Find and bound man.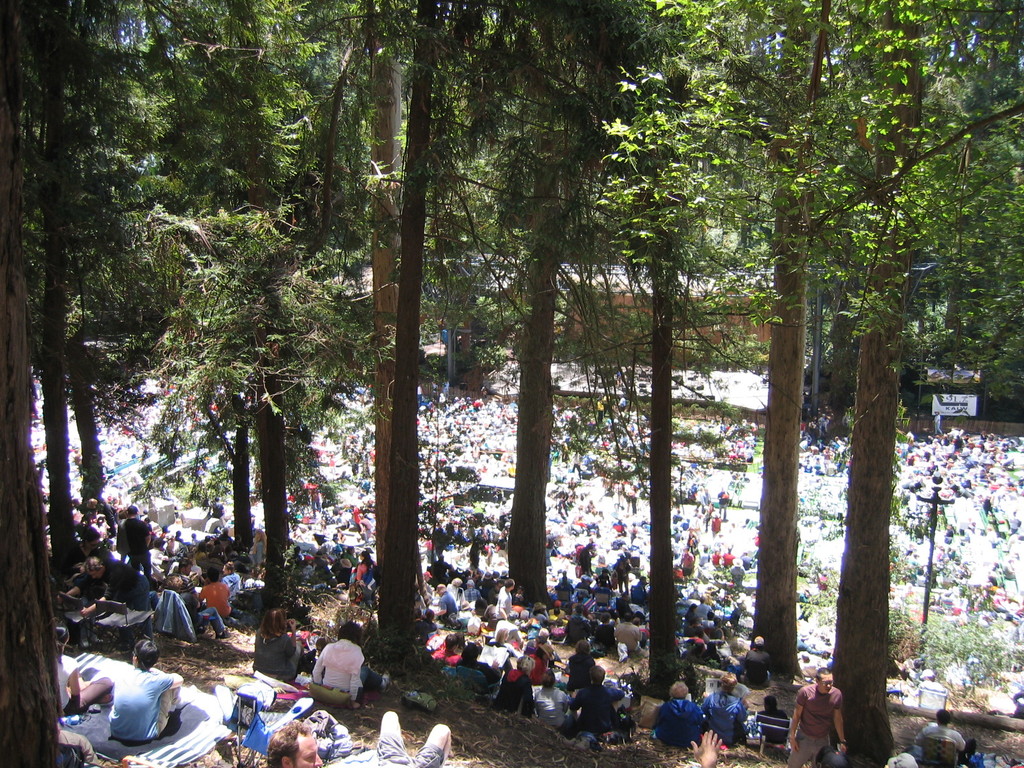
Bound: 741 637 778 688.
